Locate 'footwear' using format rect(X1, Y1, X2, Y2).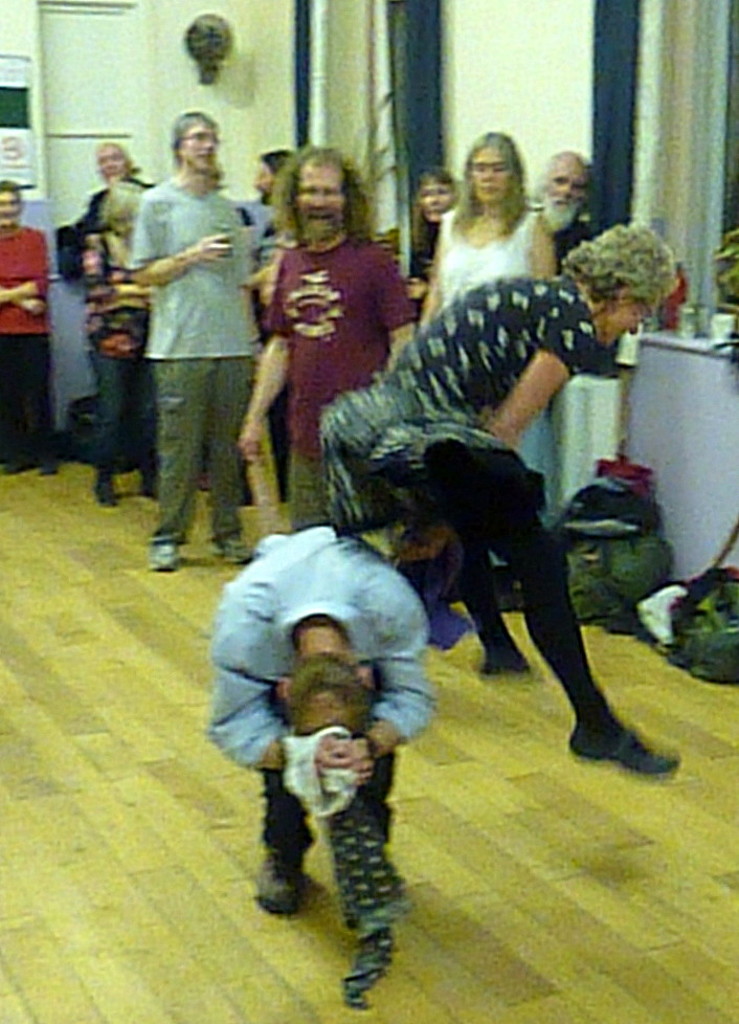
rect(574, 689, 669, 777).
